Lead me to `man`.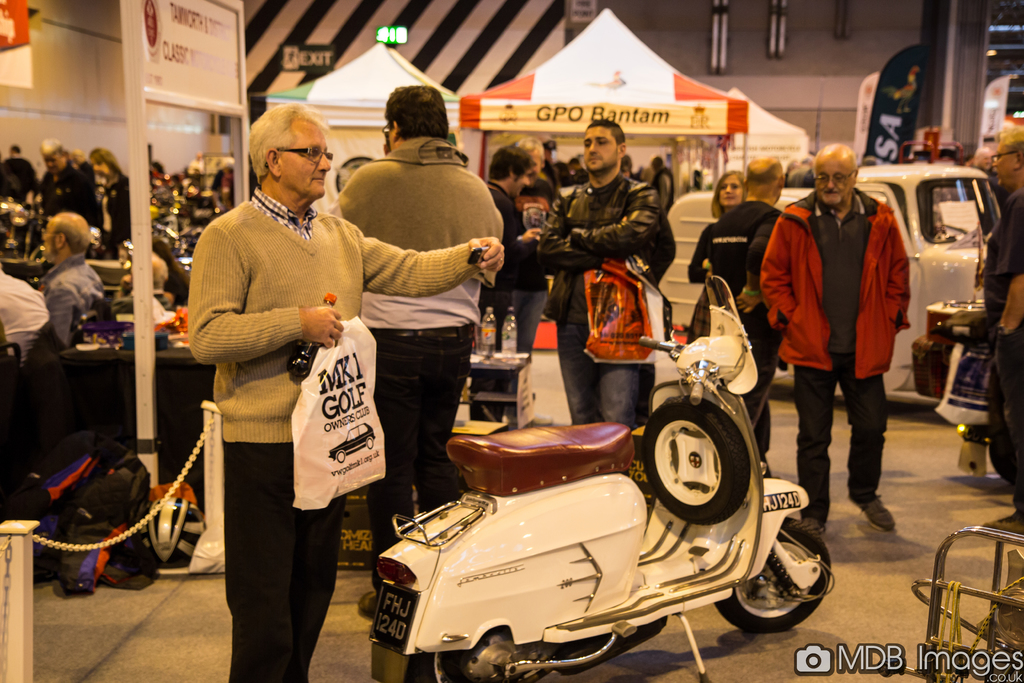
Lead to [68,147,95,207].
